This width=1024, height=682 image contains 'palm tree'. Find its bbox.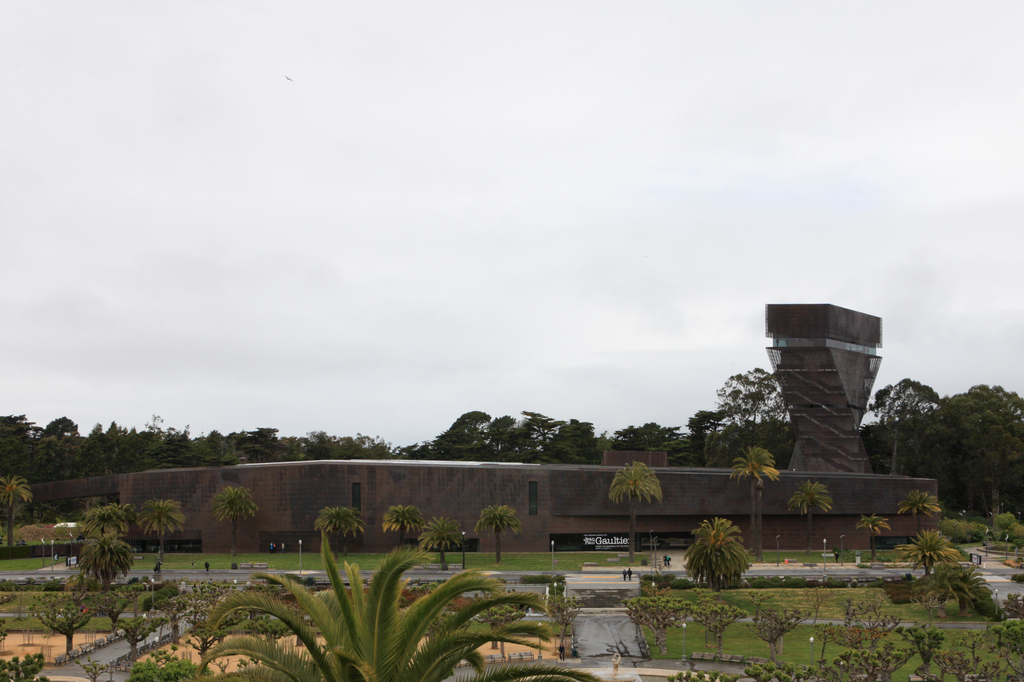
l=684, t=507, r=737, b=591.
